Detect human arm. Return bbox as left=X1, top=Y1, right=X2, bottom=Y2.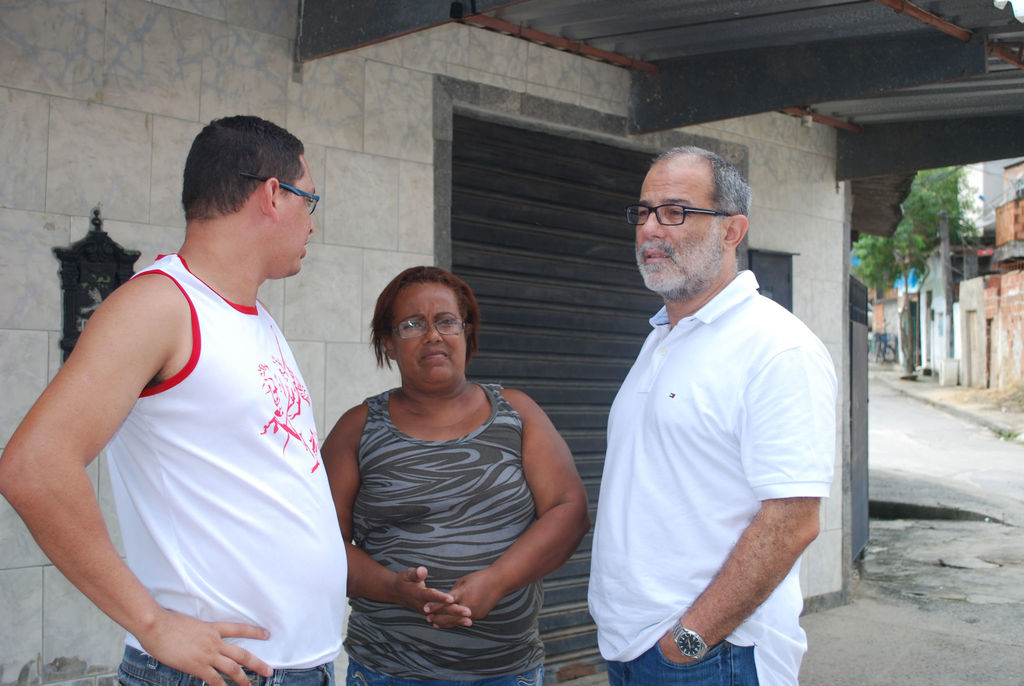
left=316, top=406, right=471, bottom=625.
